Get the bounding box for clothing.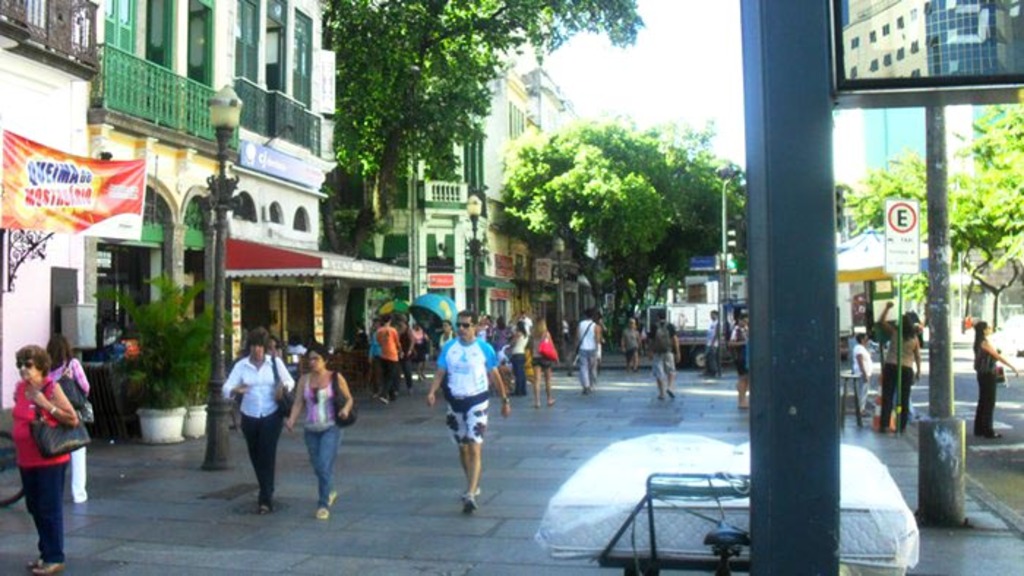
pyautogui.locateOnScreen(224, 349, 295, 497).
